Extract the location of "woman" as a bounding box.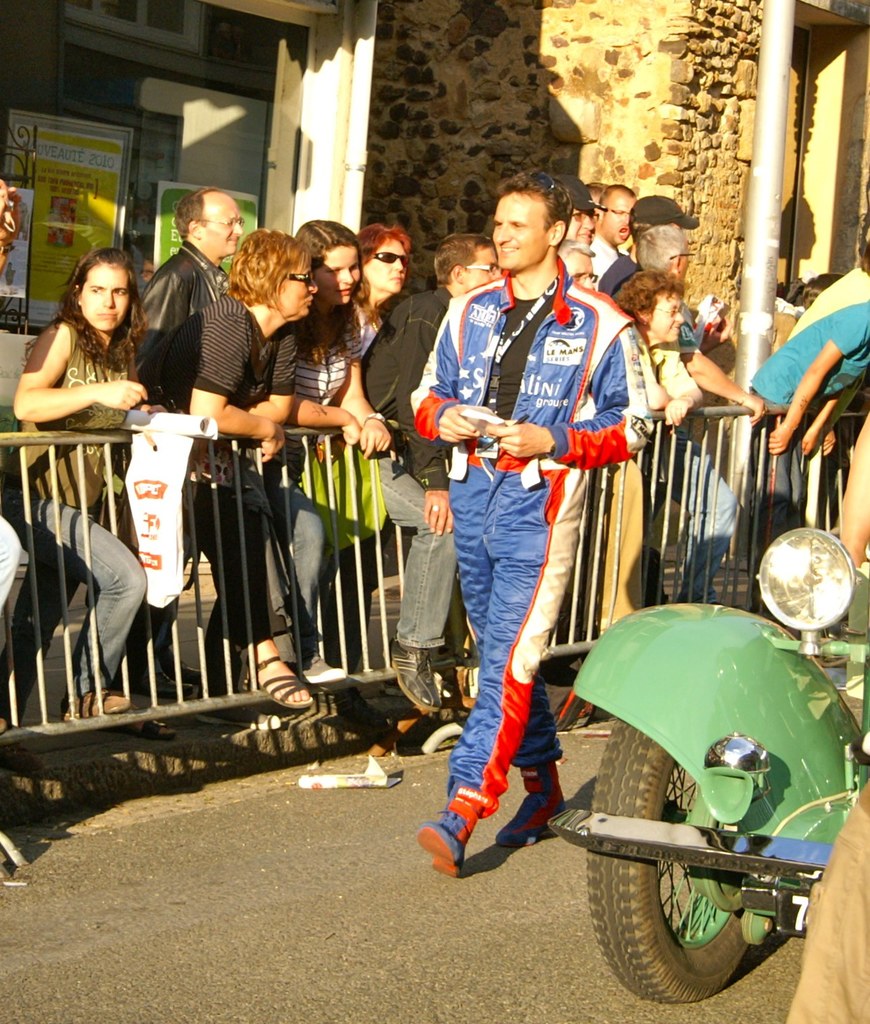
[263,217,394,685].
